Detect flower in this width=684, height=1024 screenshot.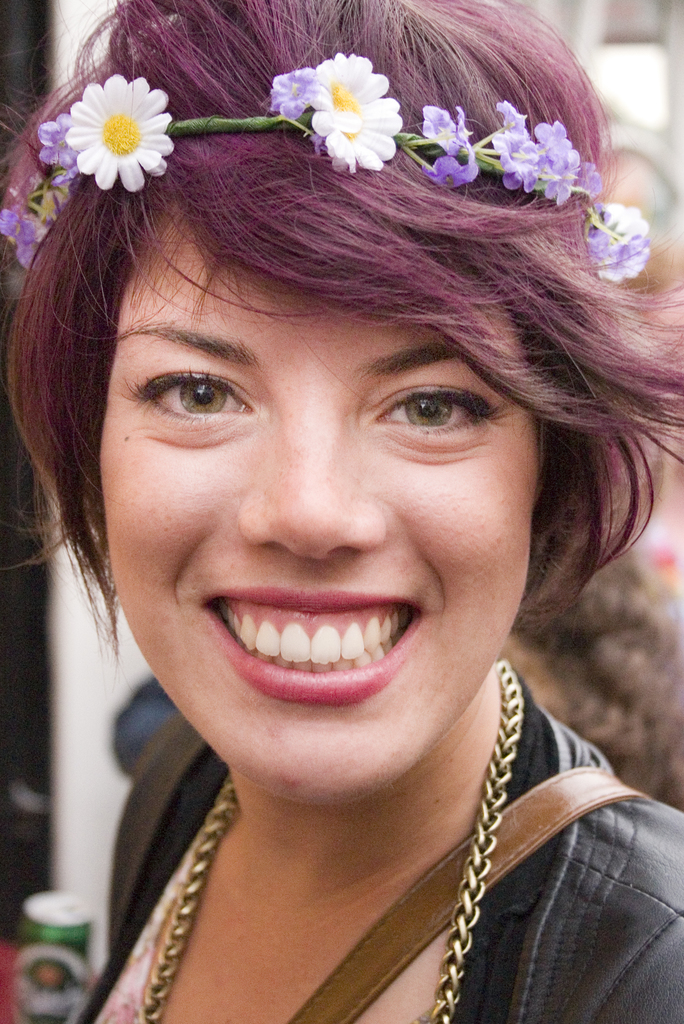
Detection: (0, 206, 56, 260).
